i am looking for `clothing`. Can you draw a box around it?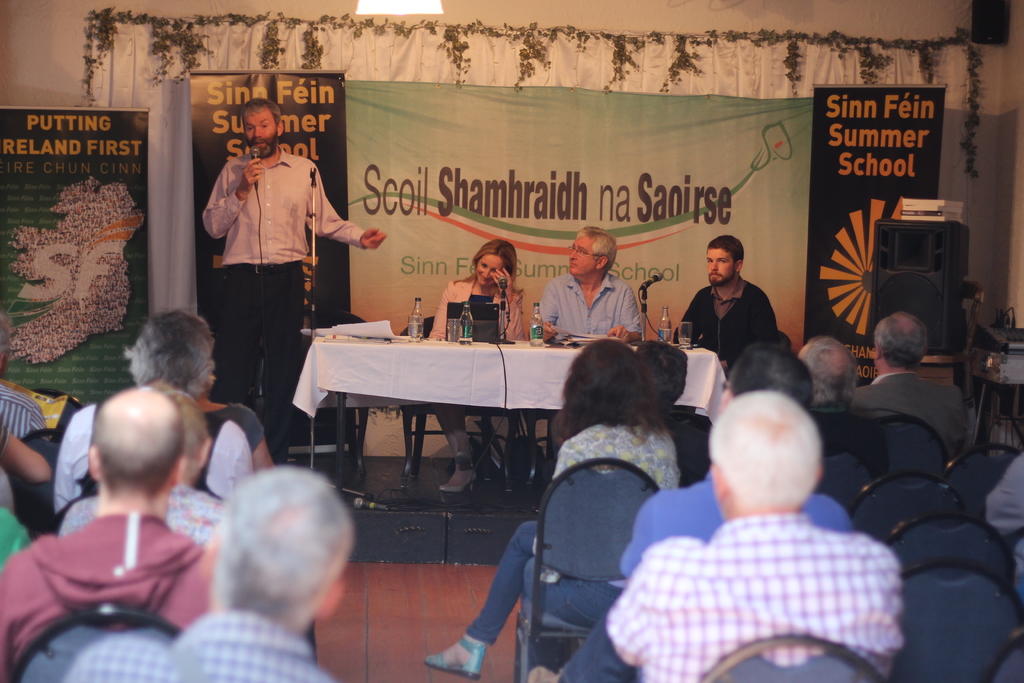
Sure, the bounding box is locate(464, 419, 682, 645).
